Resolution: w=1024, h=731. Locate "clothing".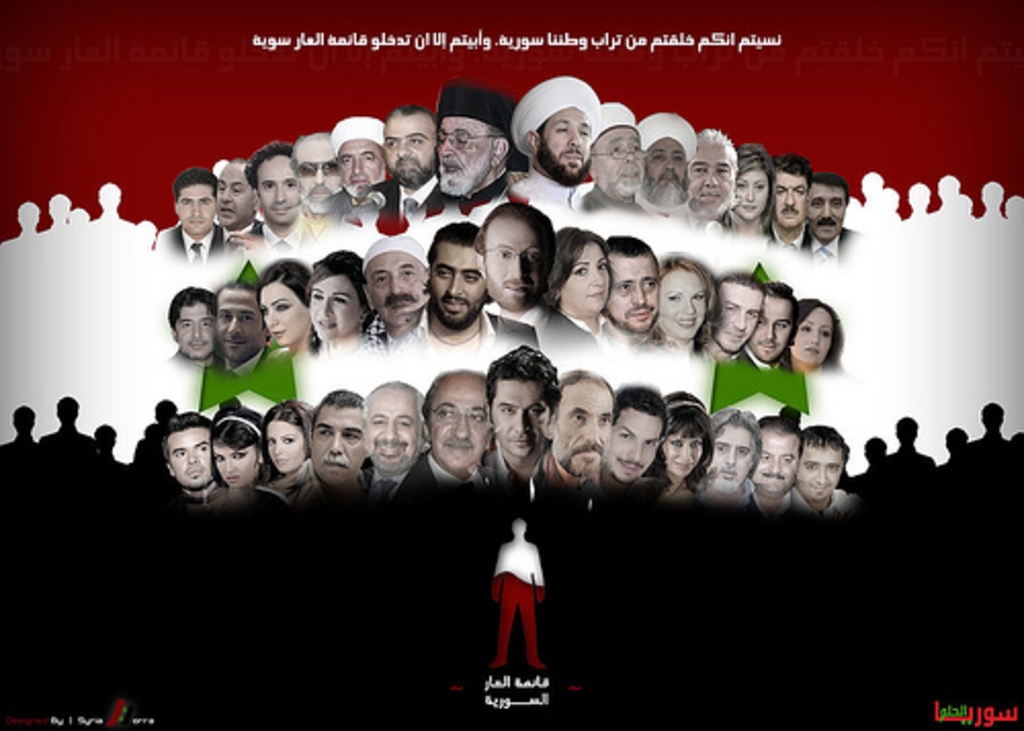
<bbox>313, 342, 383, 360</bbox>.
